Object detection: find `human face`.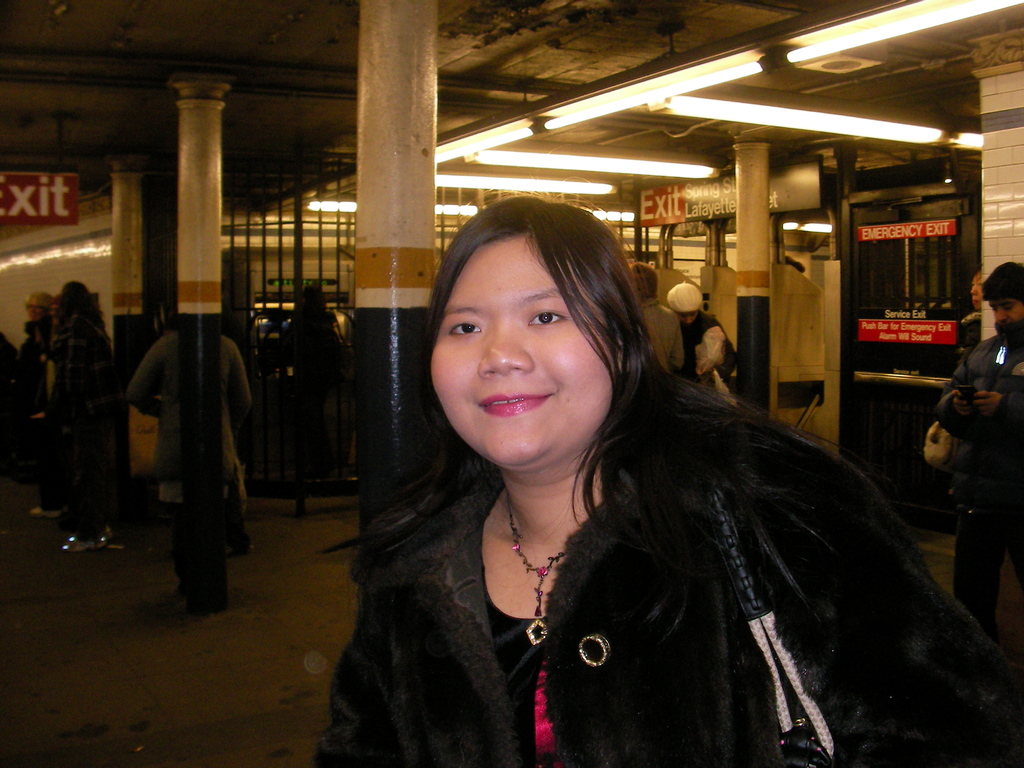
[left=988, top=298, right=1022, bottom=325].
